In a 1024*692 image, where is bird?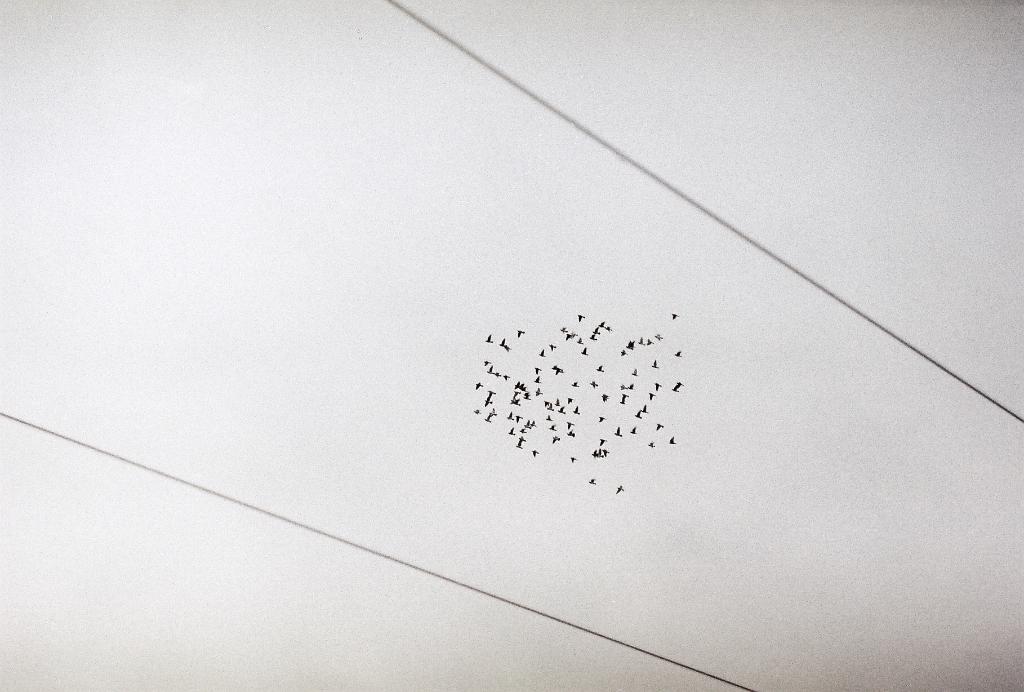
<region>653, 380, 662, 392</region>.
